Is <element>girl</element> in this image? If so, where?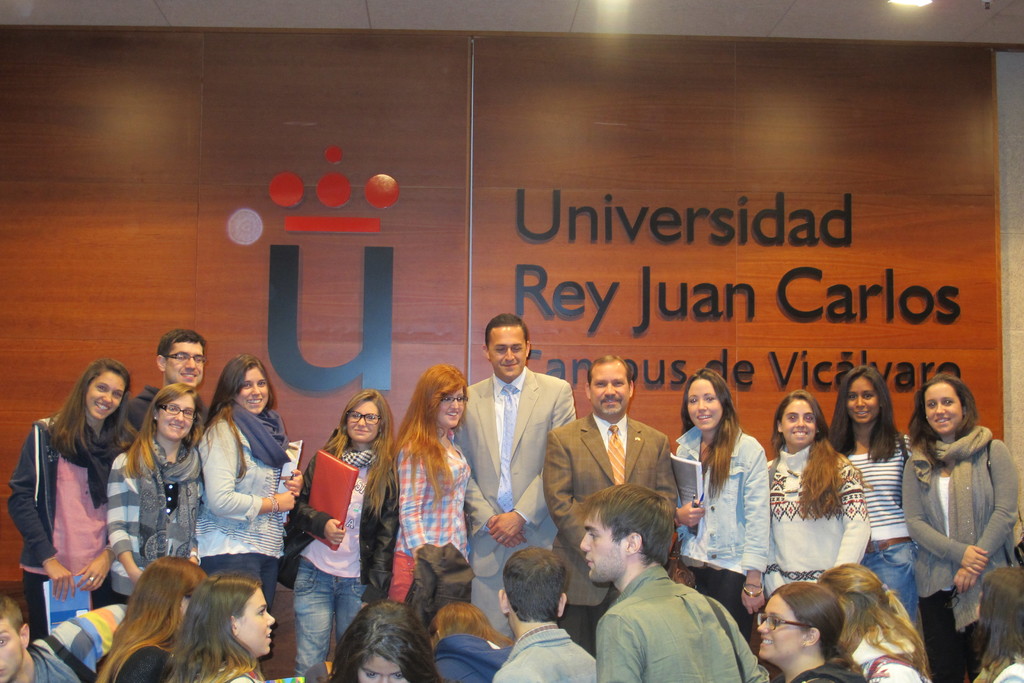
Yes, at 753:582:865:682.
